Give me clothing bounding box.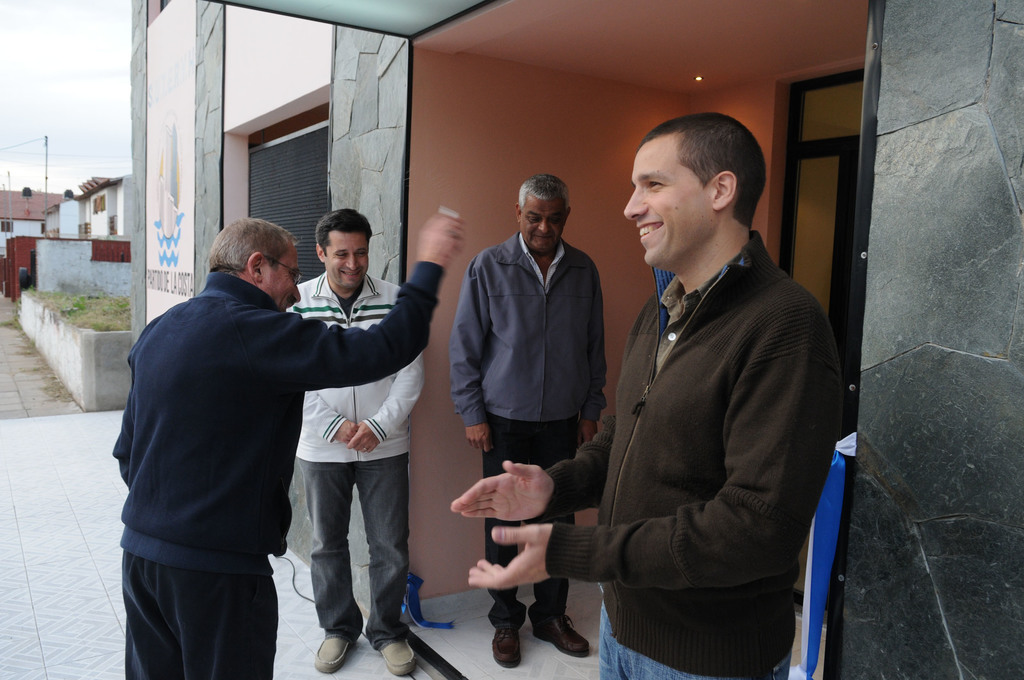
{"x1": 579, "y1": 152, "x2": 843, "y2": 679}.
